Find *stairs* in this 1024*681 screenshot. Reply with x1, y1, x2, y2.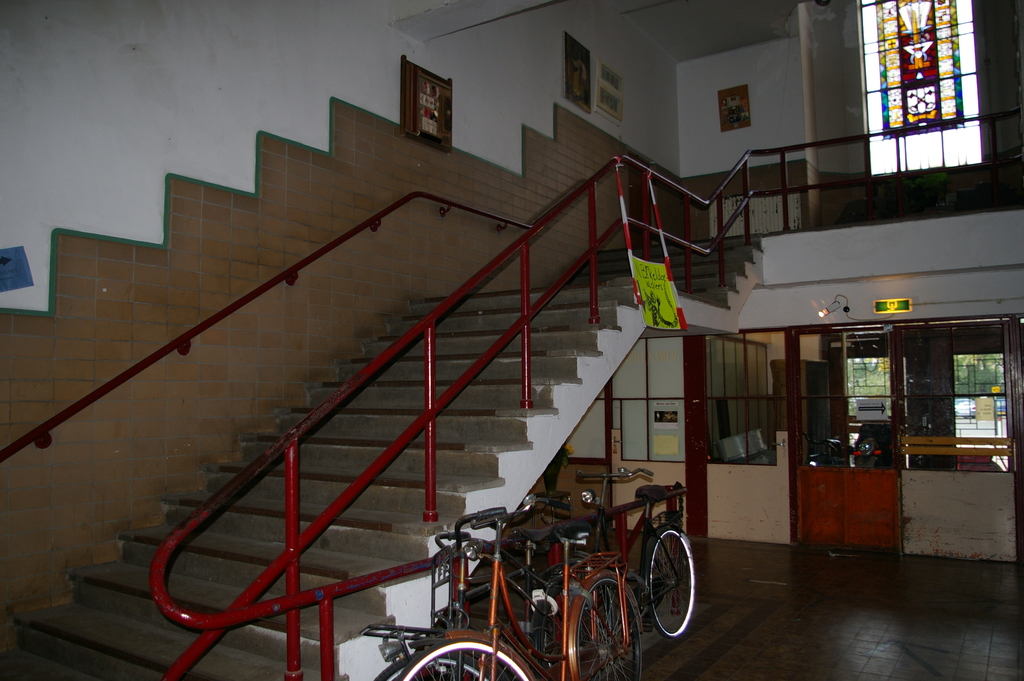
0, 229, 763, 680.
